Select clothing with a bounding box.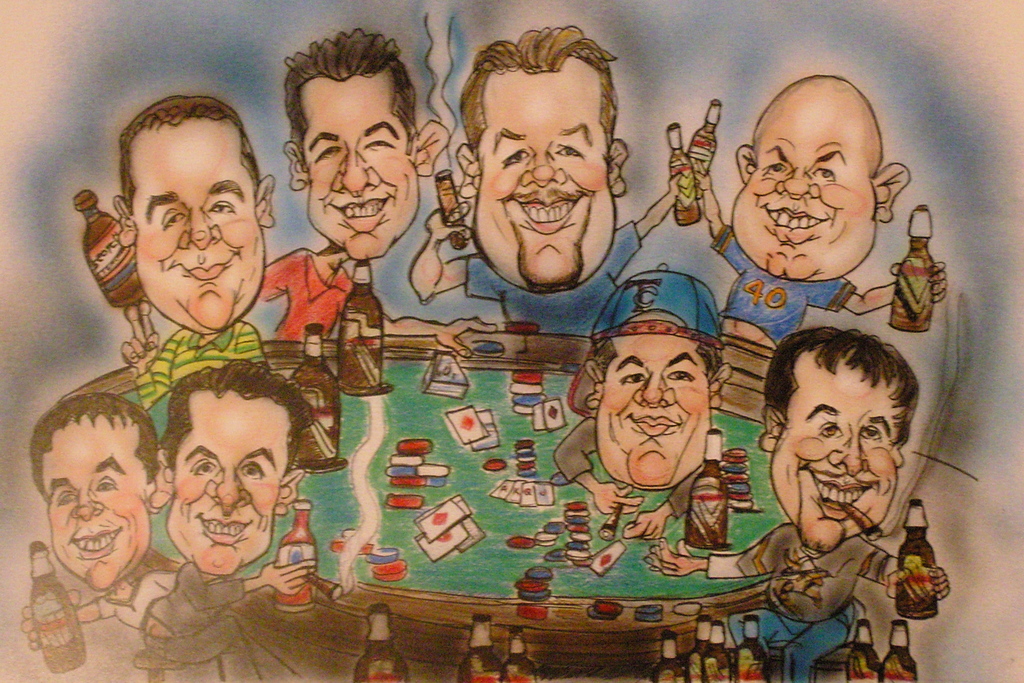
<box>95,572,178,638</box>.
